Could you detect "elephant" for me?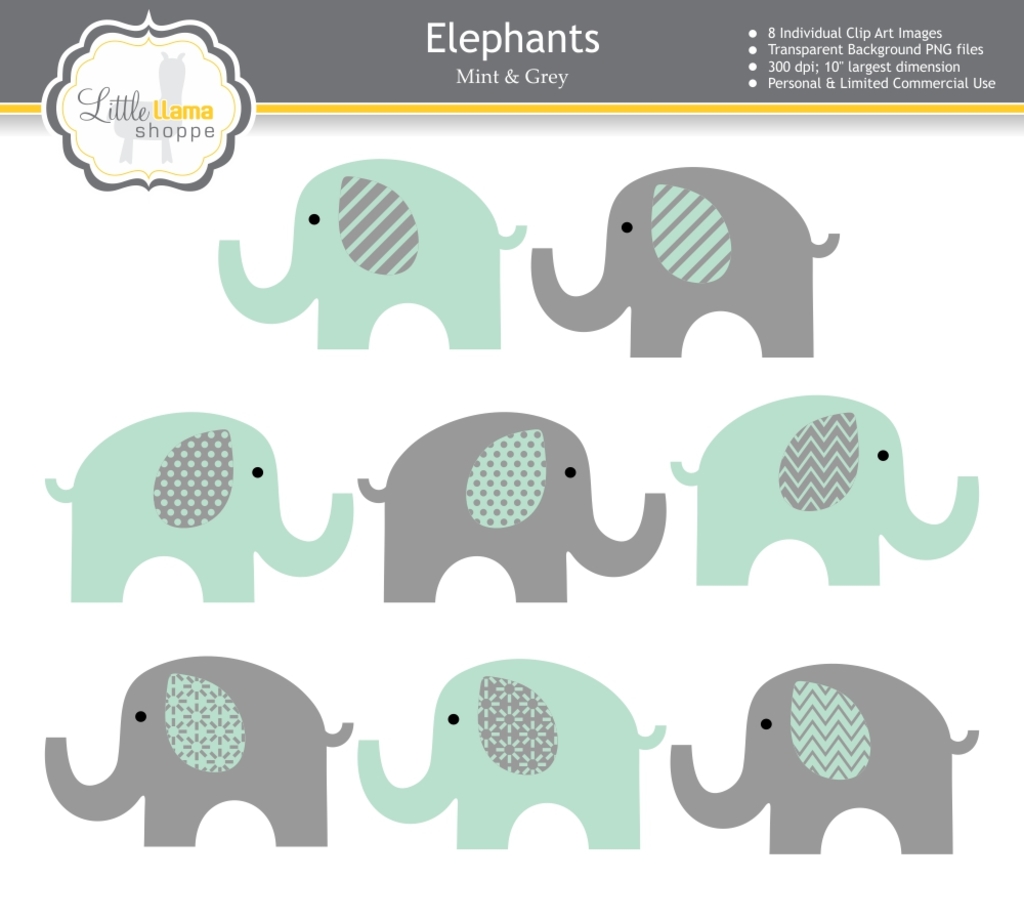
Detection result: box=[666, 396, 976, 585].
